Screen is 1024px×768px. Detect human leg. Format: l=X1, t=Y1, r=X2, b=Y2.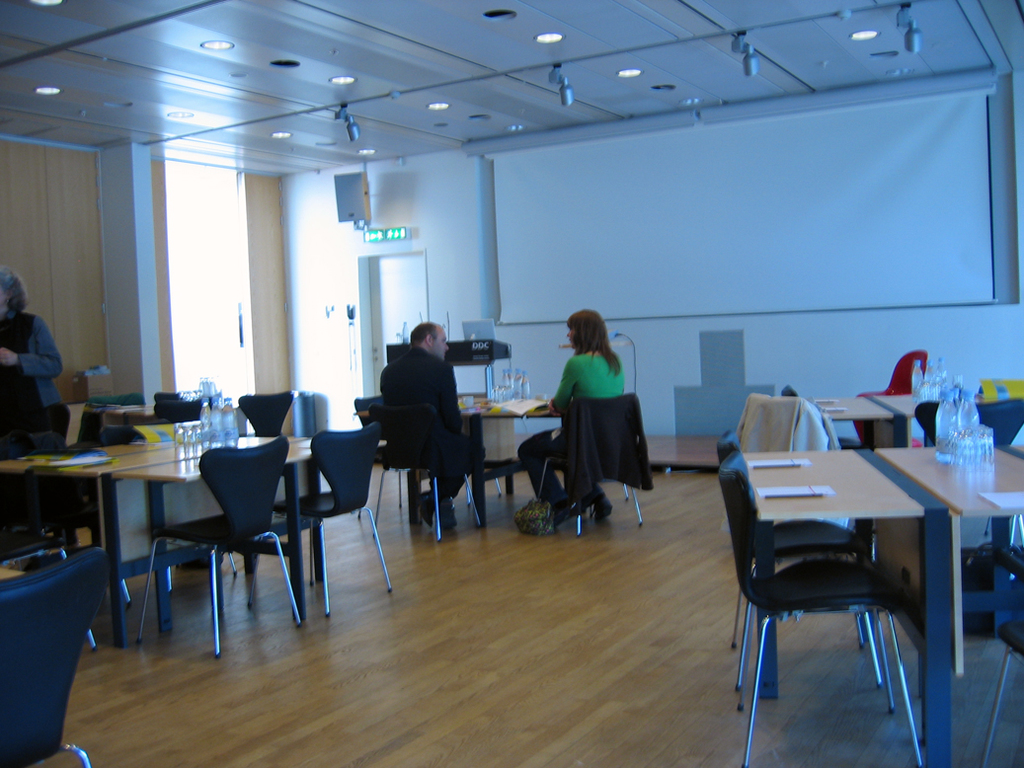
l=433, t=436, r=485, b=525.
